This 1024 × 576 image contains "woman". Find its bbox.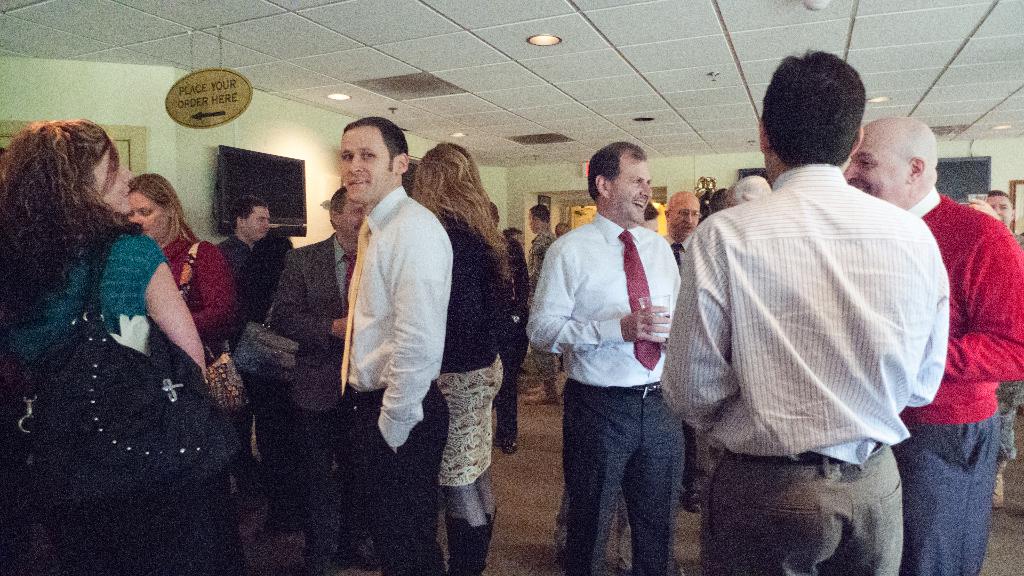
<box>115,167,230,454</box>.
